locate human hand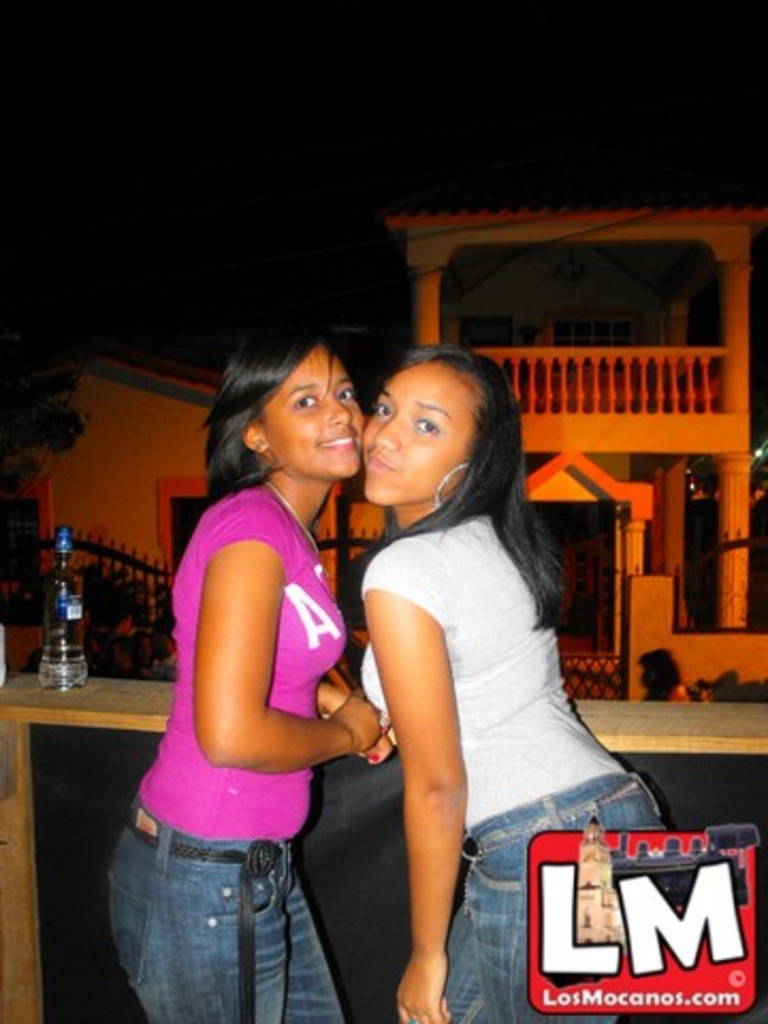
crop(350, 721, 395, 772)
